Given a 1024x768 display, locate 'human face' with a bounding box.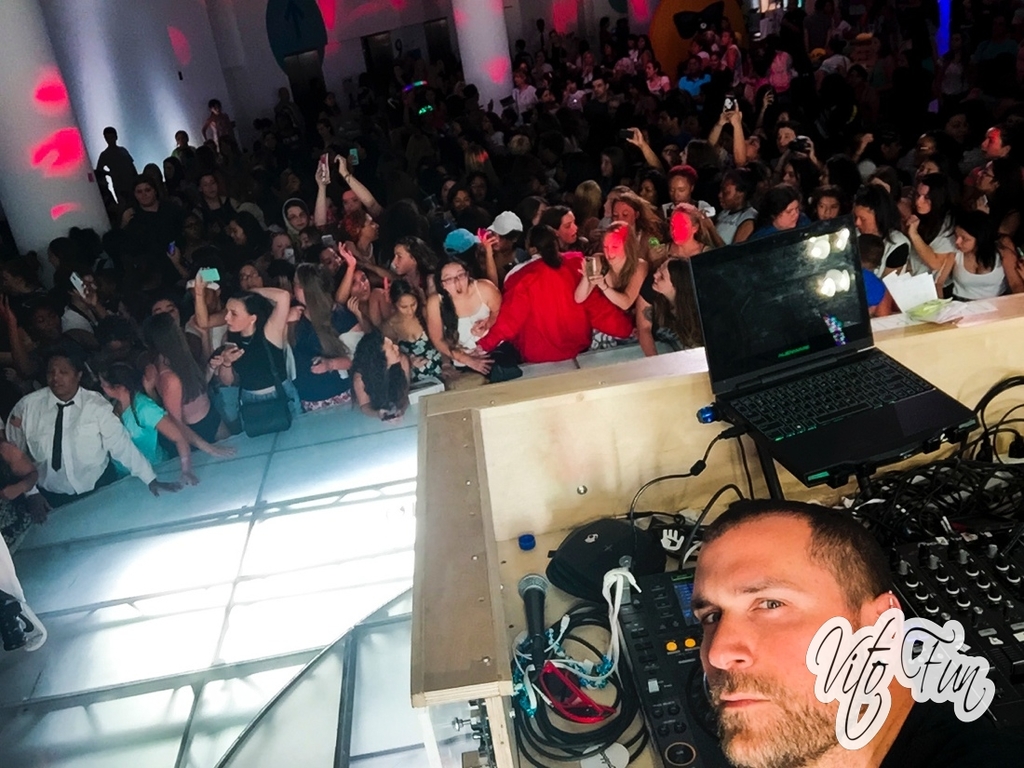
Located: detection(441, 266, 467, 290).
